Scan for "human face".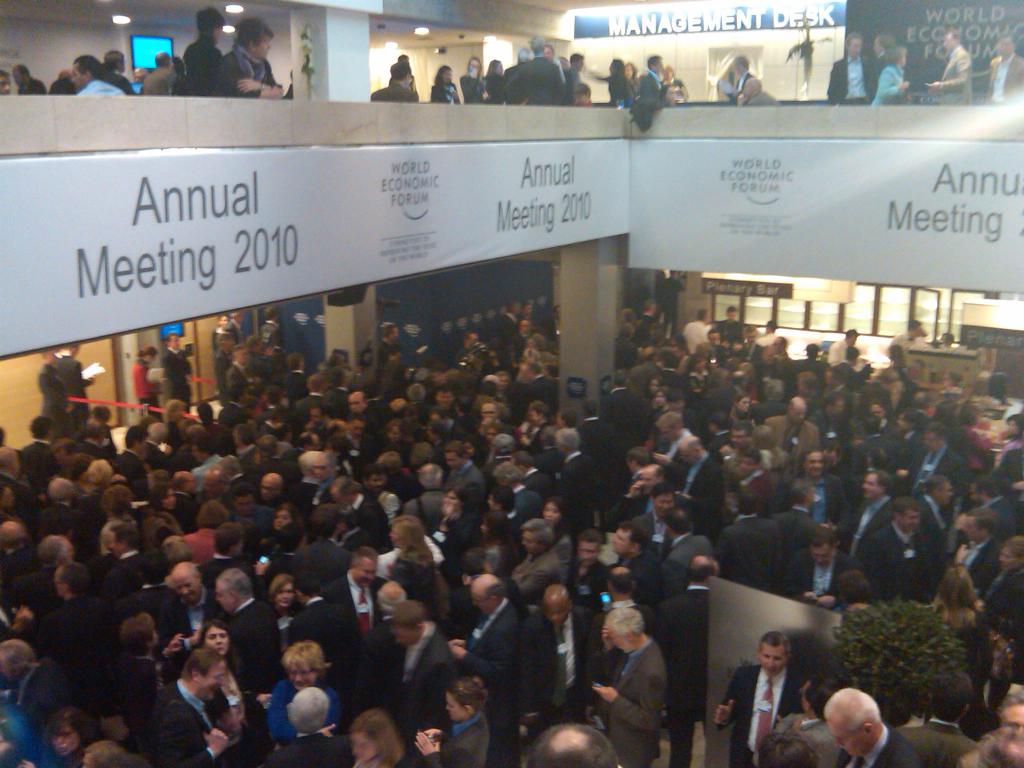
Scan result: bbox=(940, 479, 954, 500).
